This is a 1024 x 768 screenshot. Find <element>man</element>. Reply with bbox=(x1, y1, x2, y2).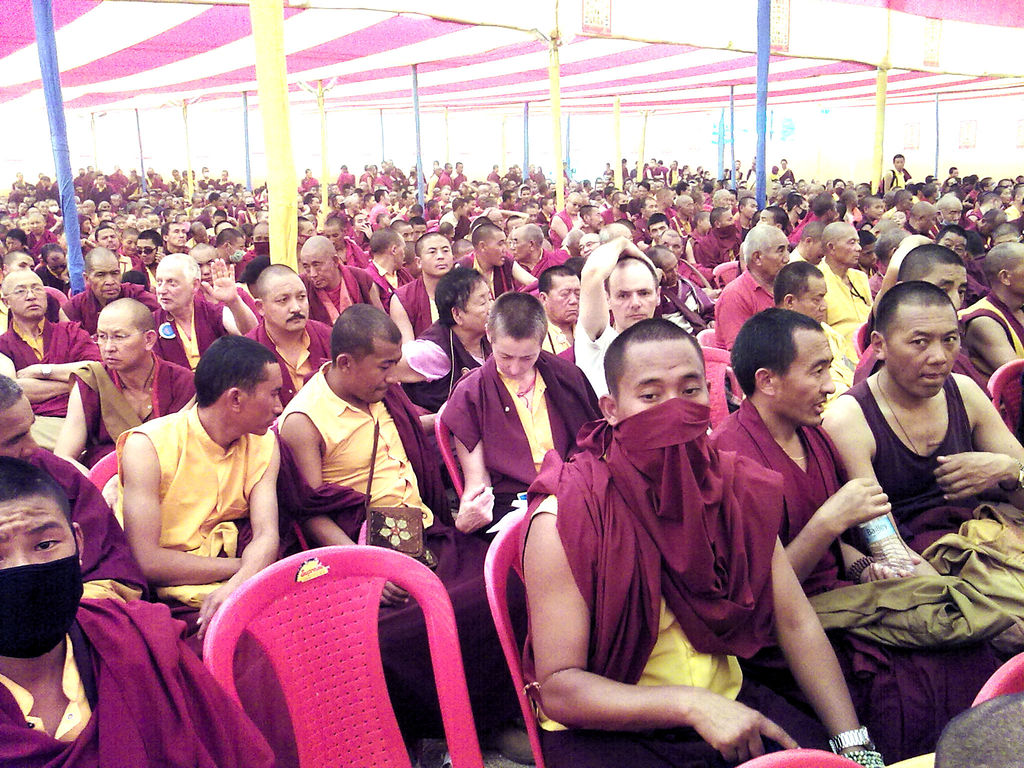
bbox=(385, 233, 459, 343).
